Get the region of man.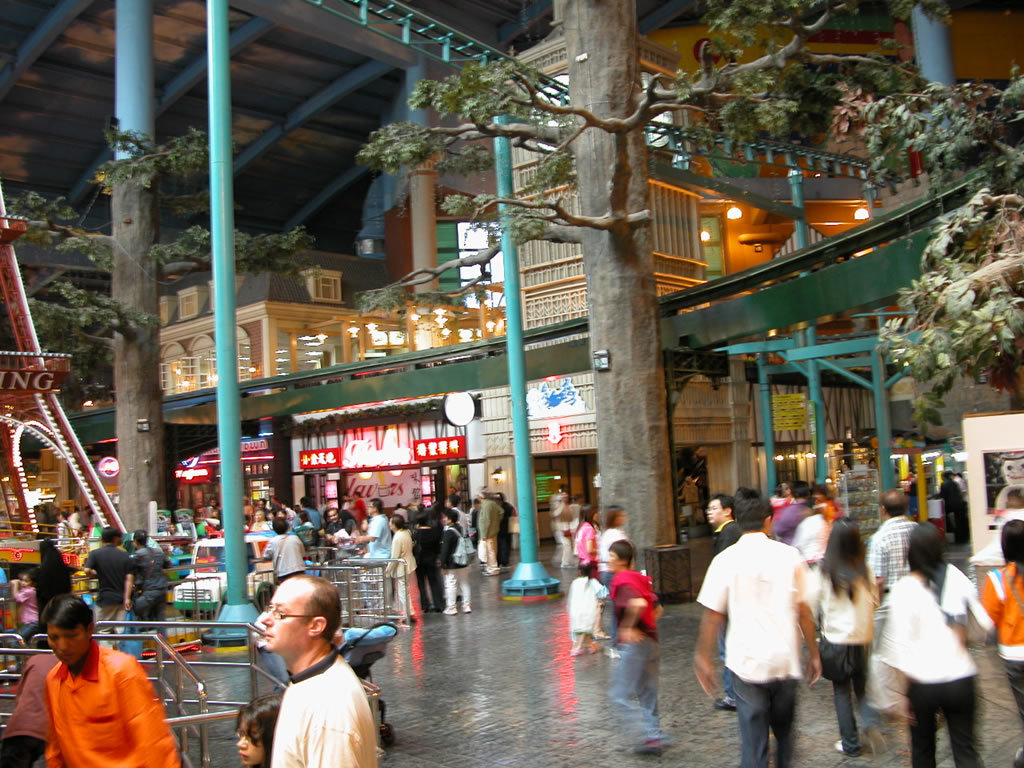
left=707, top=494, right=746, bottom=709.
